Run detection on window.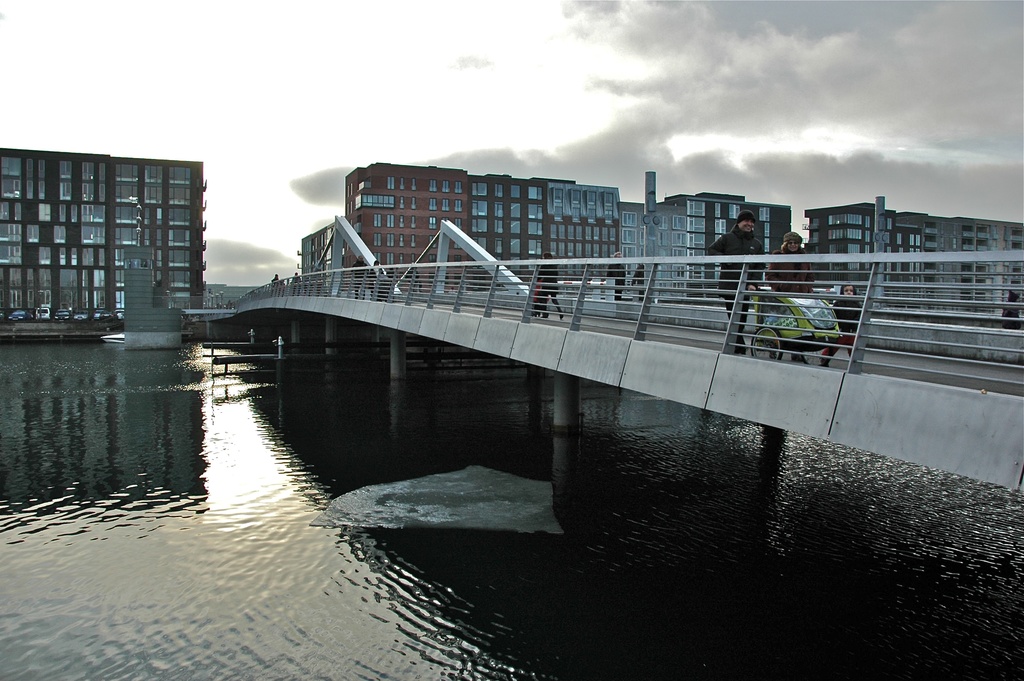
Result: x1=410, y1=234, x2=416, y2=245.
